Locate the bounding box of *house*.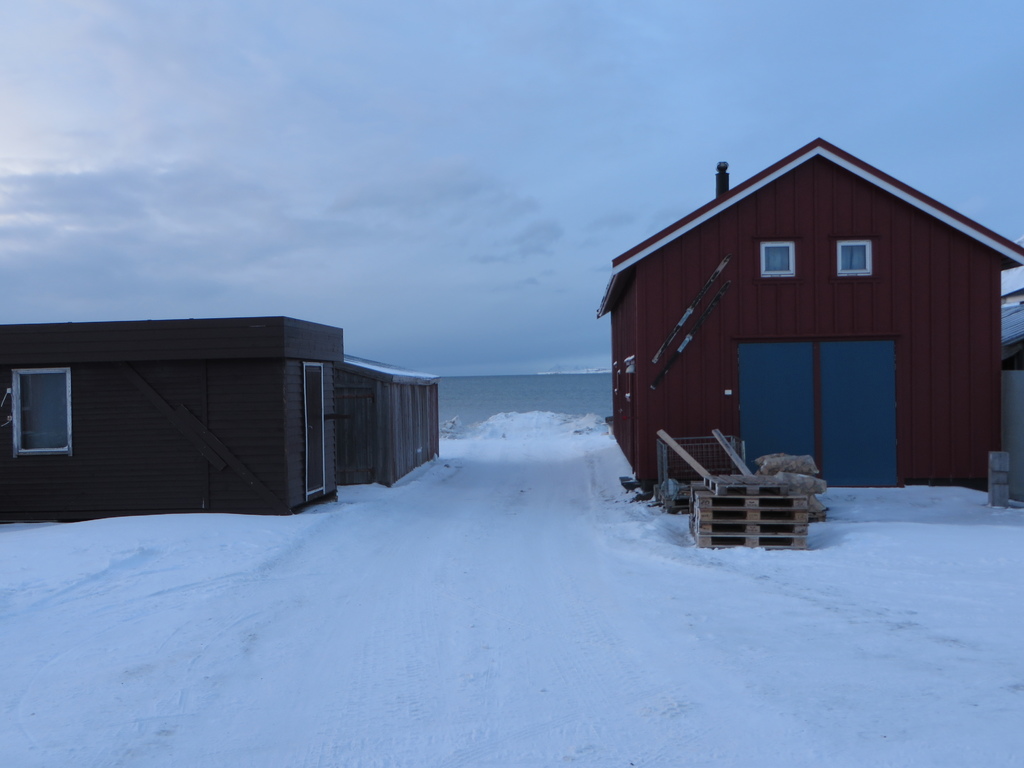
Bounding box: region(0, 314, 346, 527).
